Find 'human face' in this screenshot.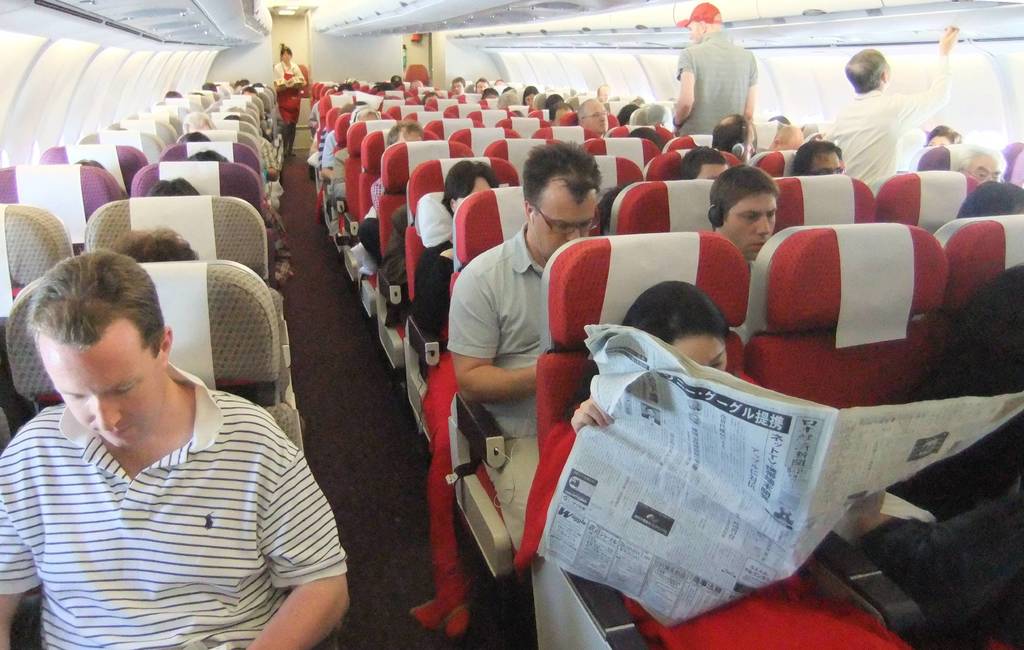
The bounding box for 'human face' is detection(717, 189, 780, 260).
